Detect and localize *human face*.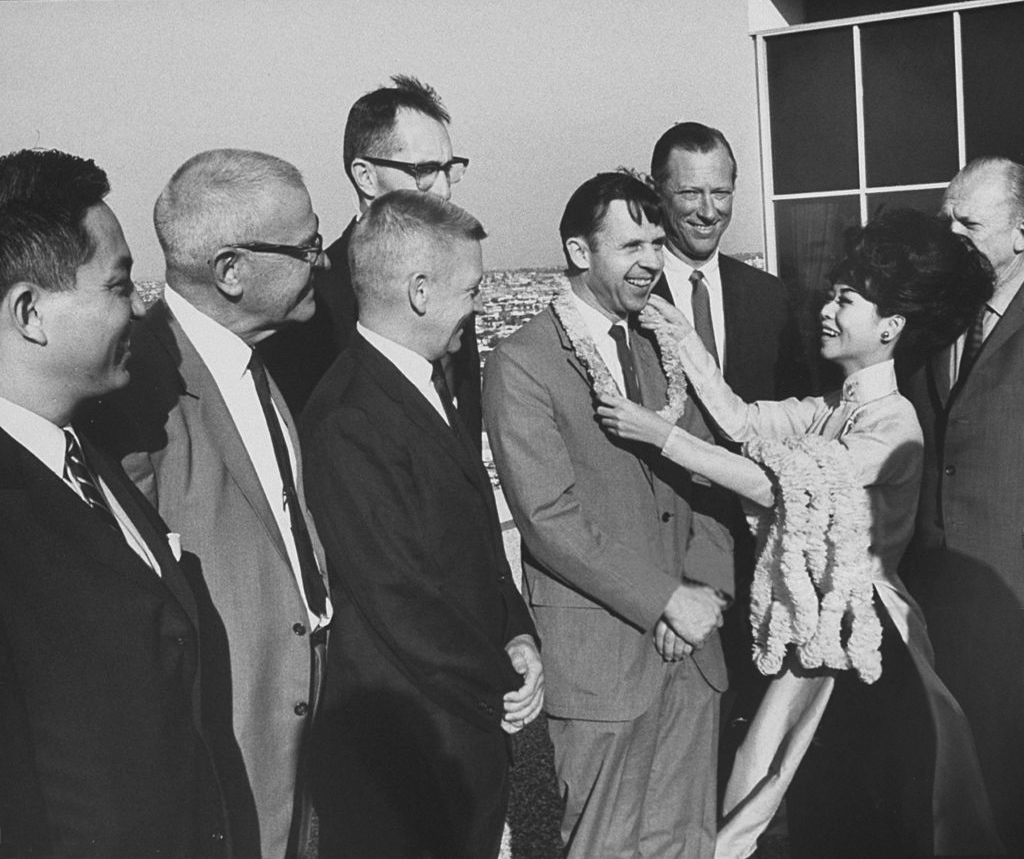
Localized at pyautogui.locateOnScreen(425, 236, 481, 356).
